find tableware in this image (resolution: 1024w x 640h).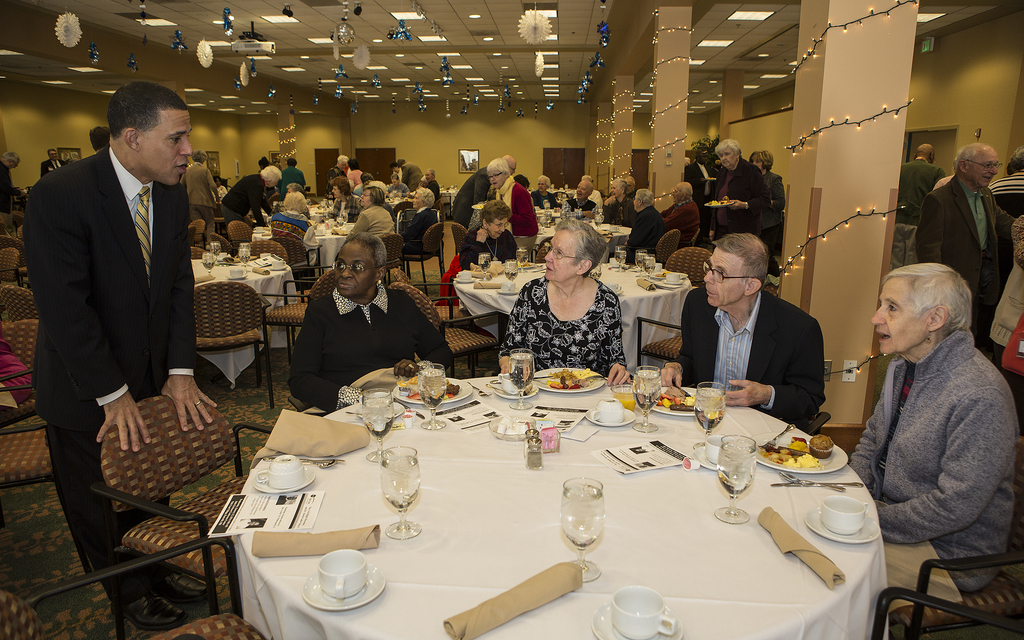
[592, 582, 689, 639].
